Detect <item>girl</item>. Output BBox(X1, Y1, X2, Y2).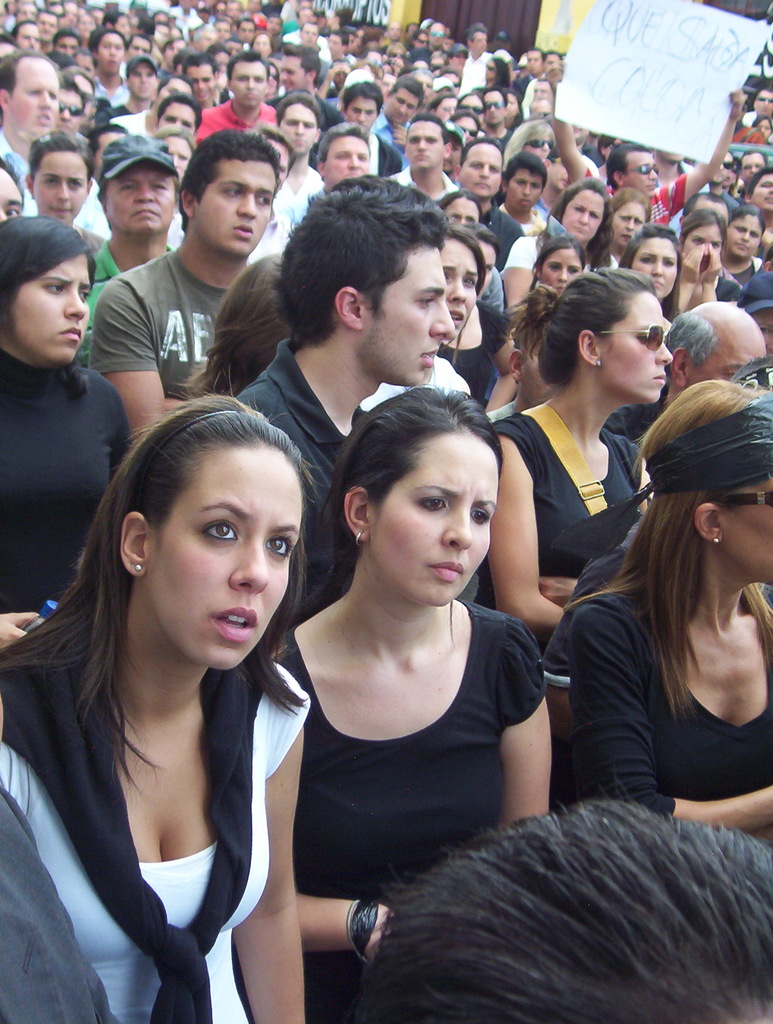
BBox(437, 223, 484, 369).
